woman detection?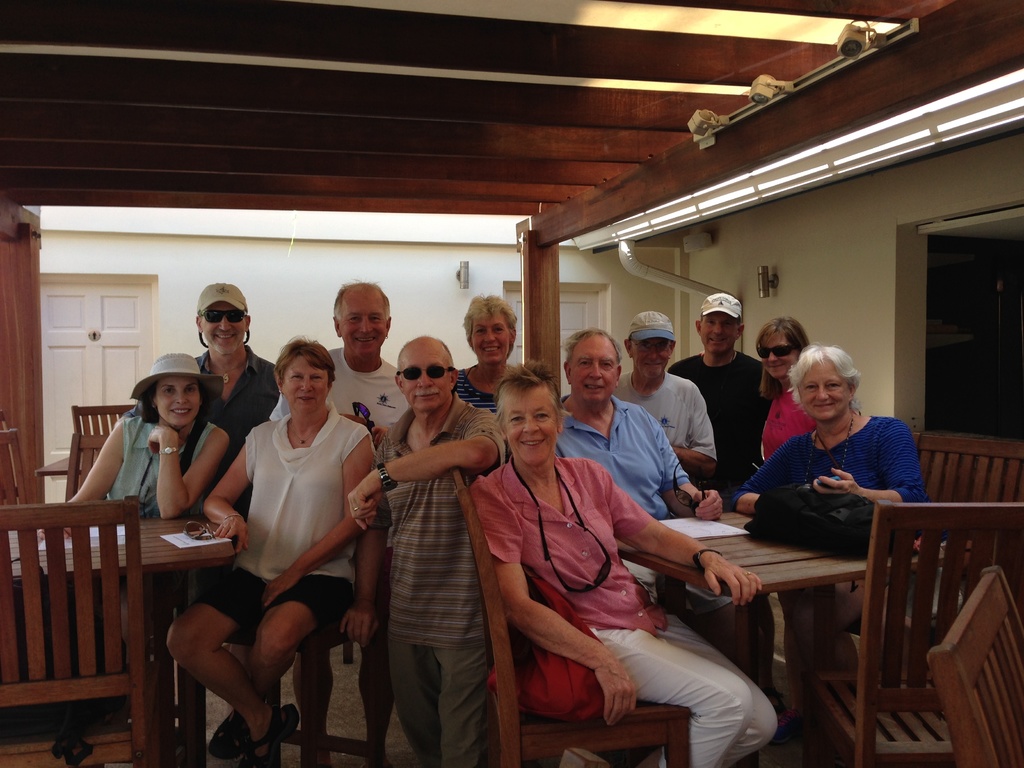
[756,315,814,466]
